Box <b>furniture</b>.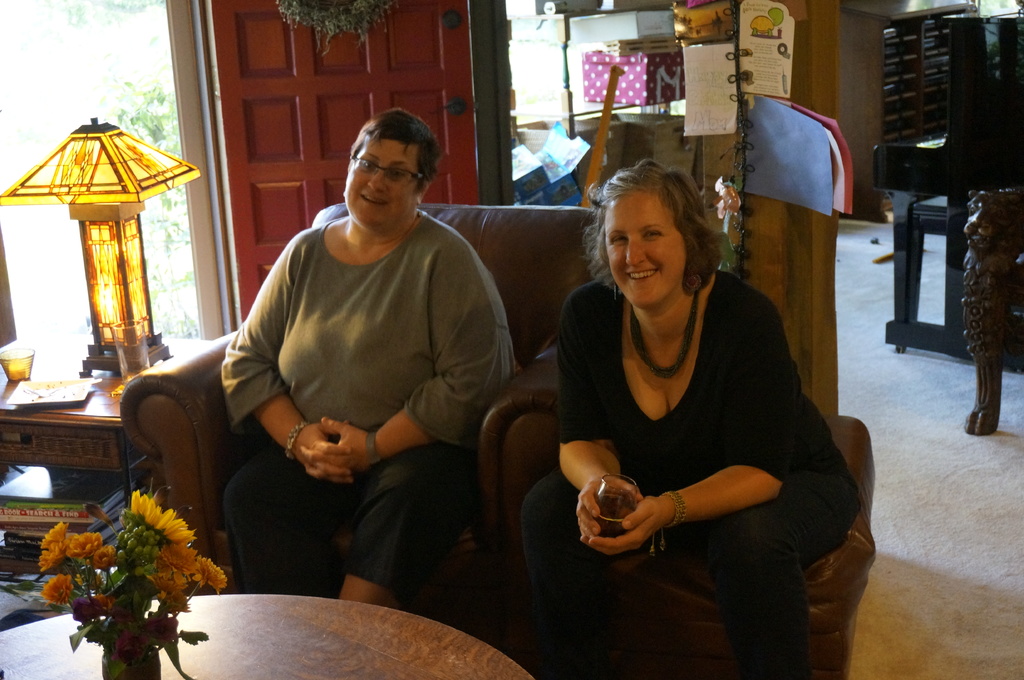
<bbox>873, 8, 1023, 352</bbox>.
